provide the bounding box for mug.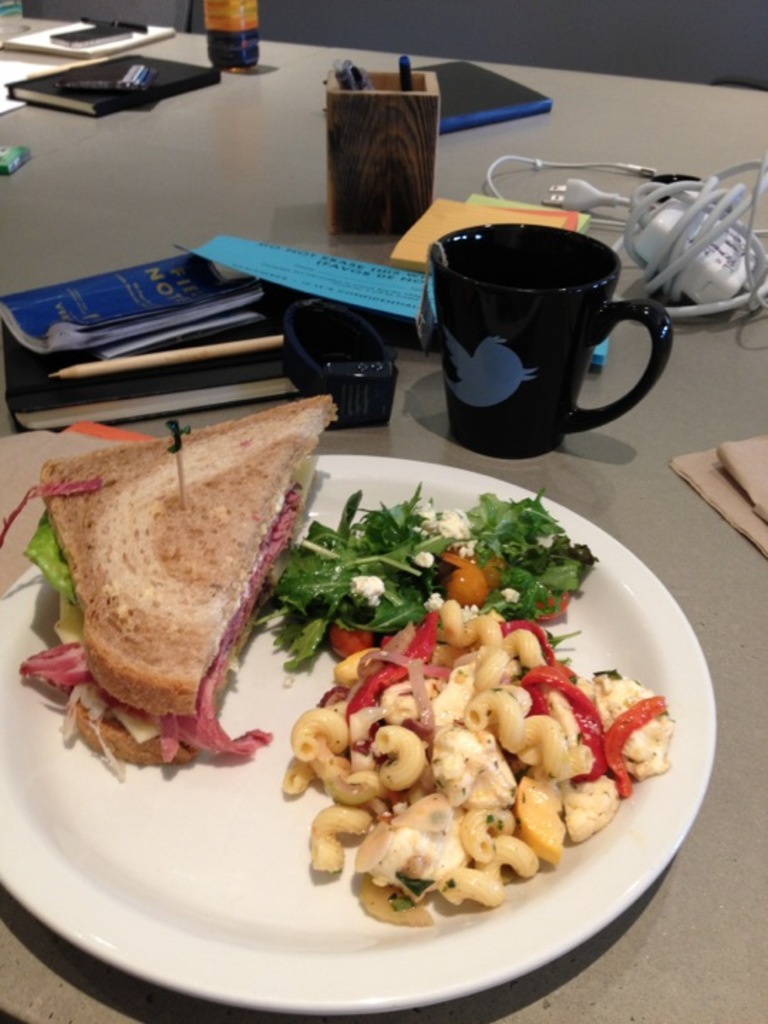
crop(427, 223, 676, 461).
